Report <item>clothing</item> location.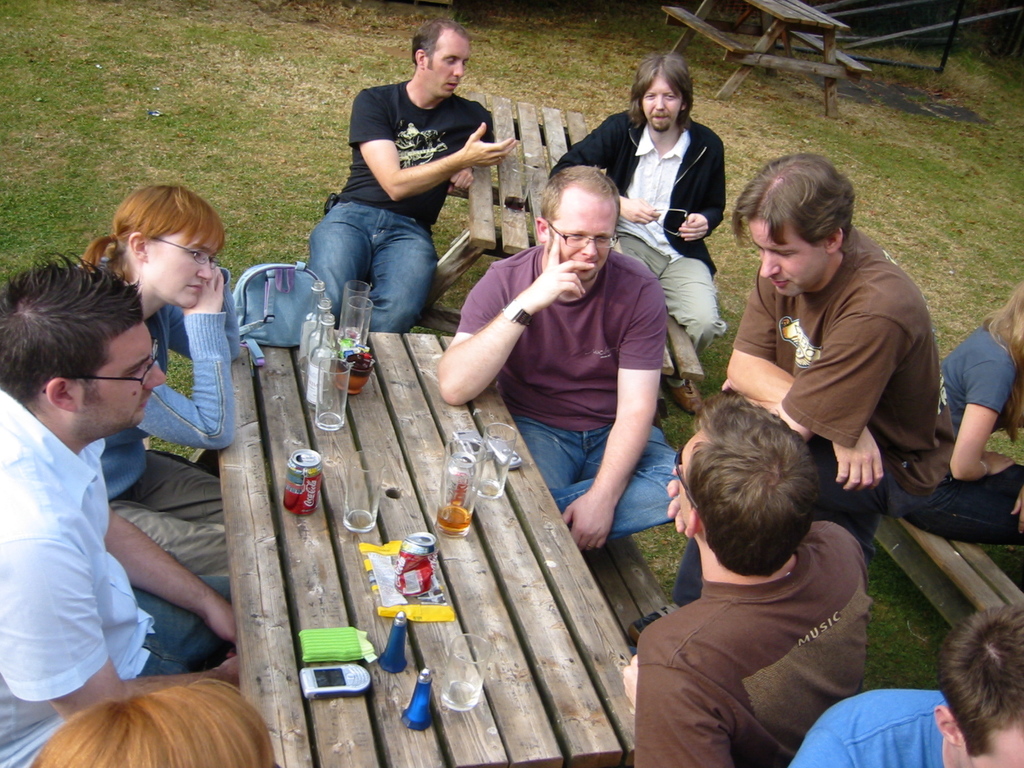
Report: bbox=(0, 387, 236, 767).
